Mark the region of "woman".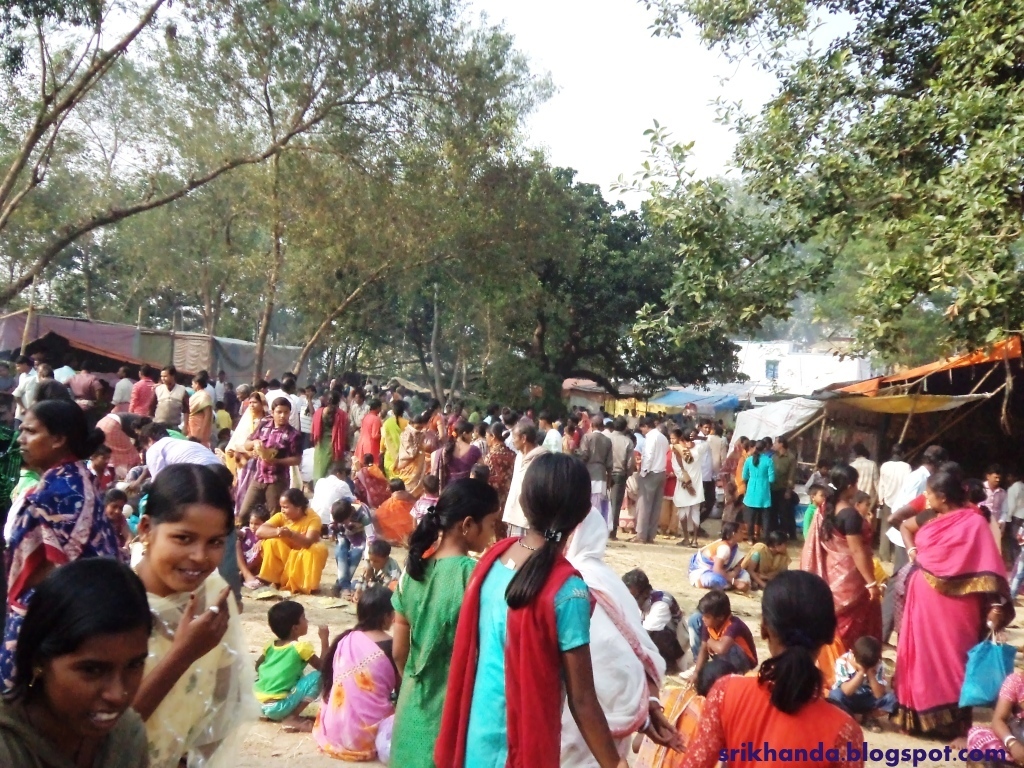
Region: crop(255, 489, 331, 596).
